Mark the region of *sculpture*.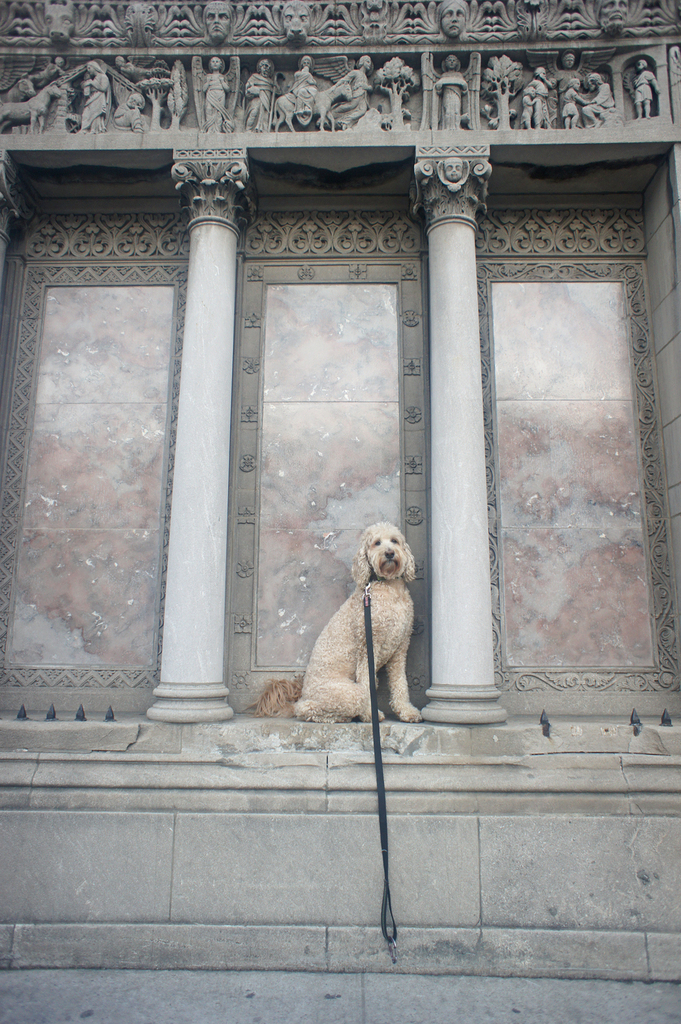
Region: BBox(561, 78, 592, 129).
